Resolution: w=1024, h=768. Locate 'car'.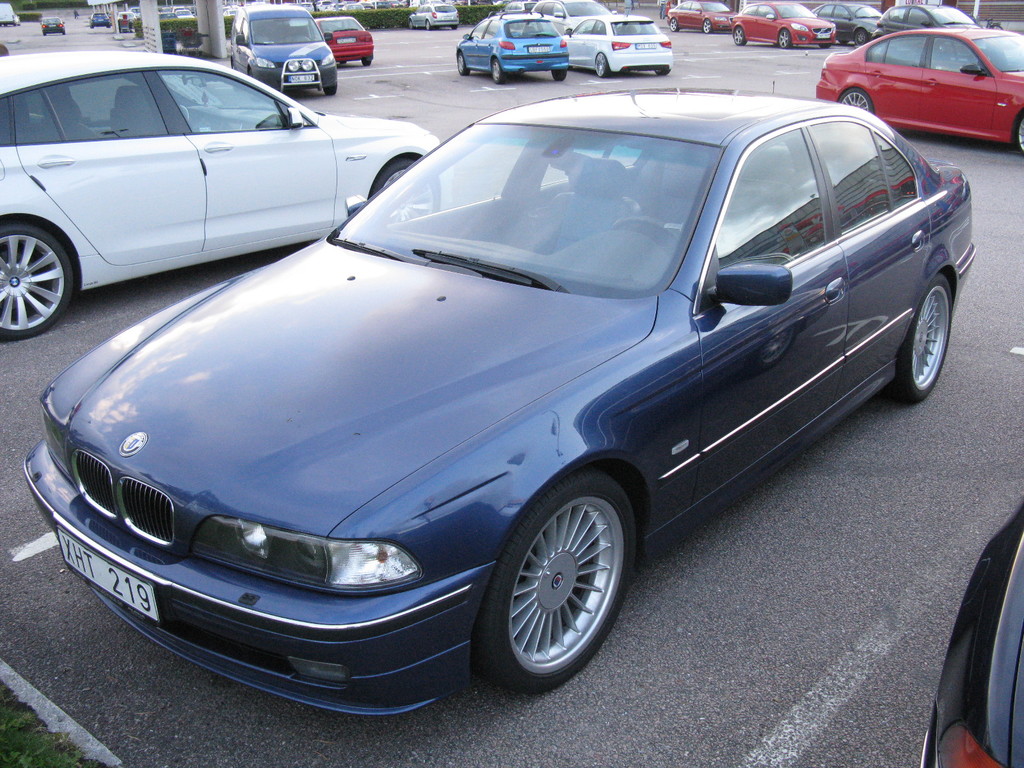
(left=408, top=0, right=456, bottom=31).
